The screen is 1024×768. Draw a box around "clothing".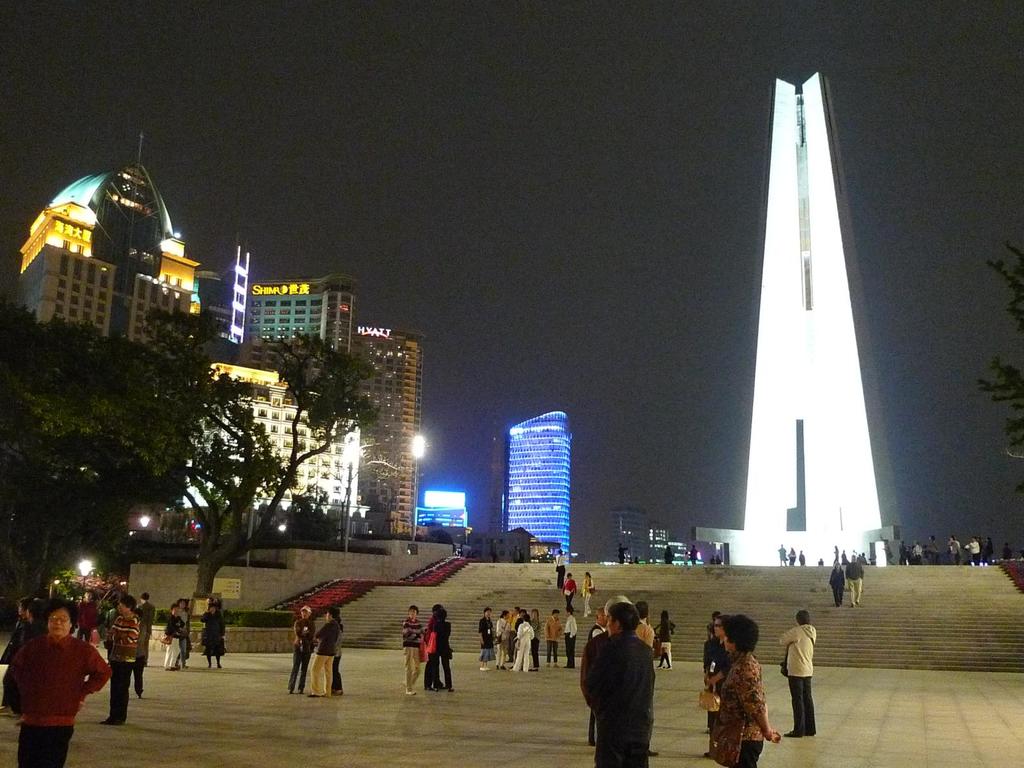
<box>616,544,627,563</box>.
